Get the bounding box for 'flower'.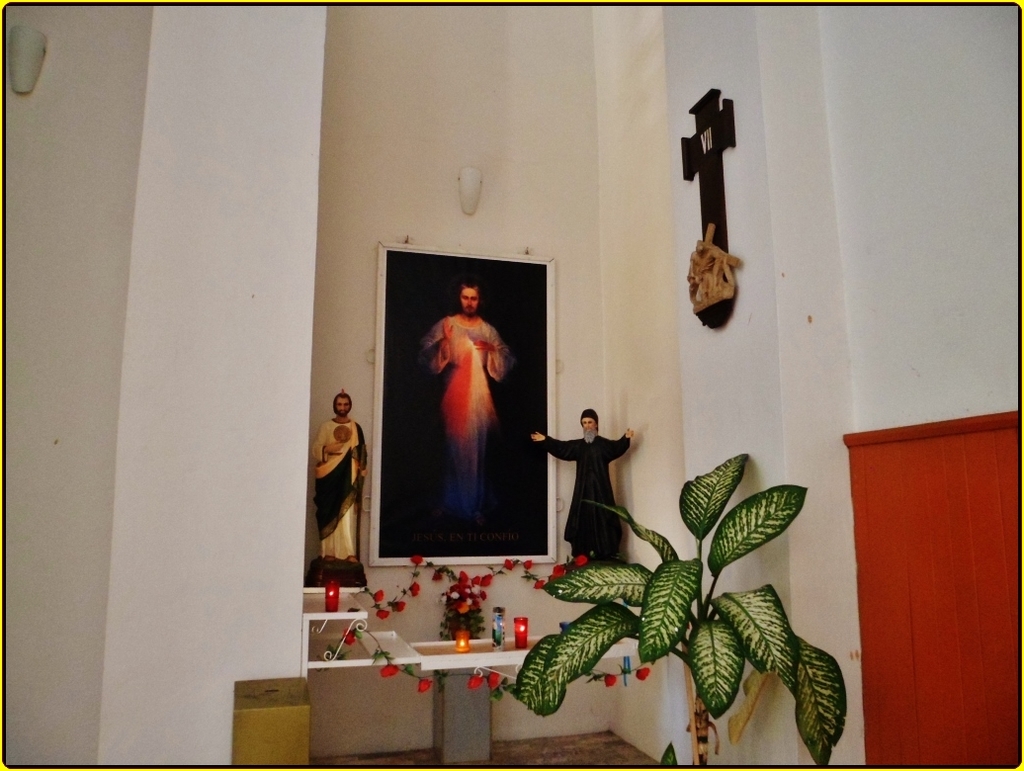
[x1=432, y1=568, x2=444, y2=582].
